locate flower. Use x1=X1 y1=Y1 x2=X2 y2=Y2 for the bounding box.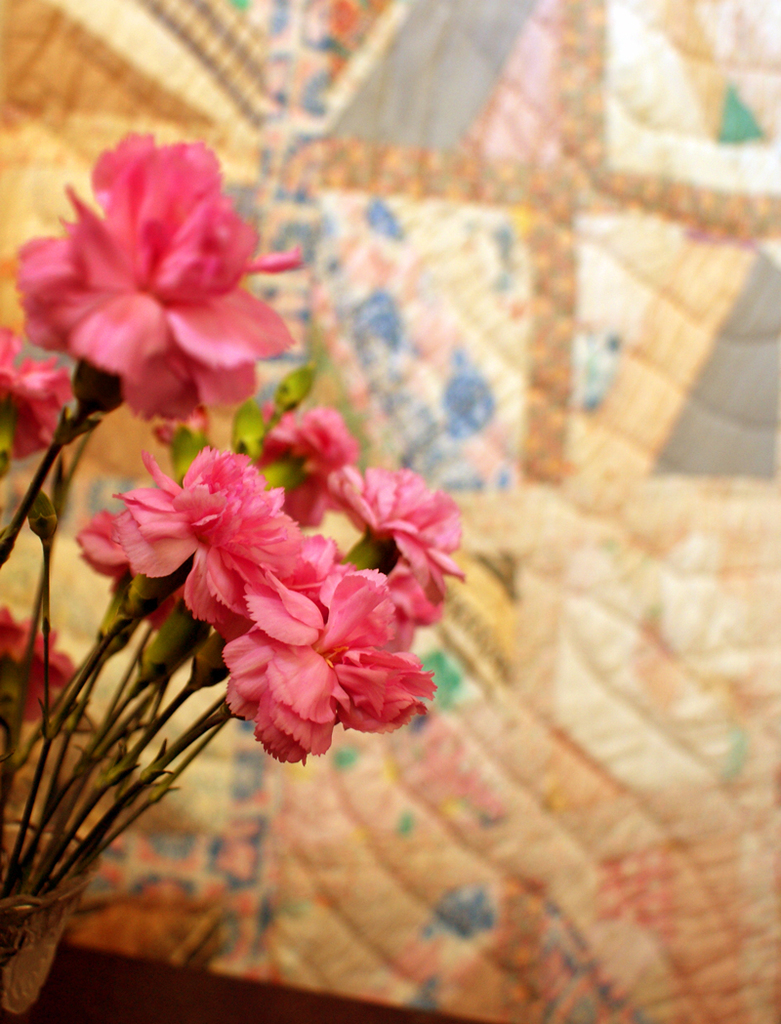
x1=323 y1=464 x2=471 y2=608.
